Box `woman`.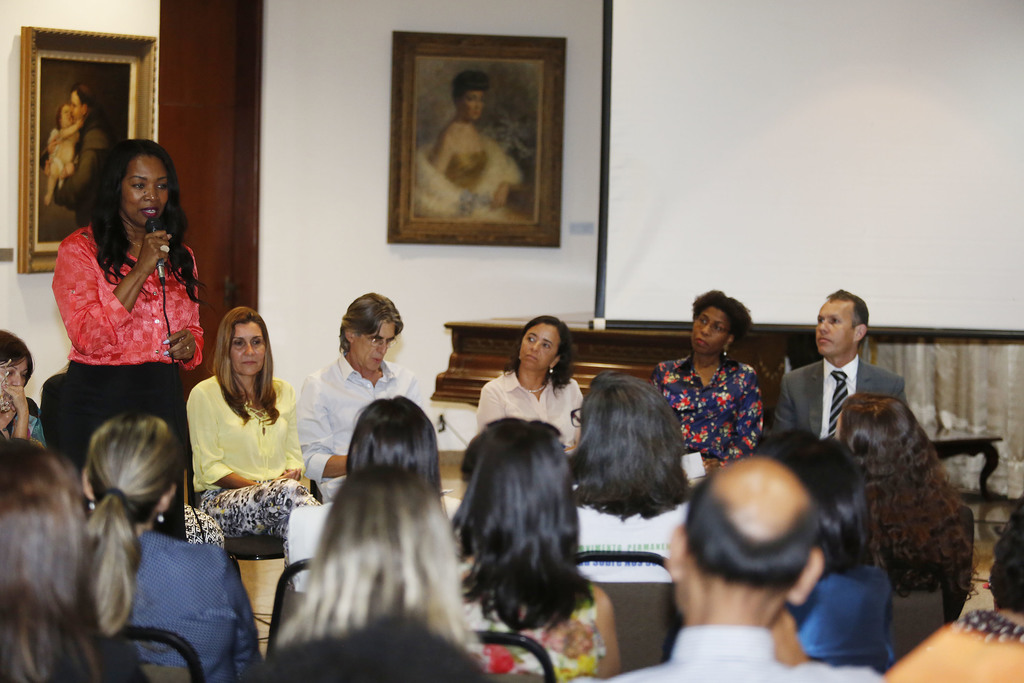
Rect(834, 391, 976, 621).
